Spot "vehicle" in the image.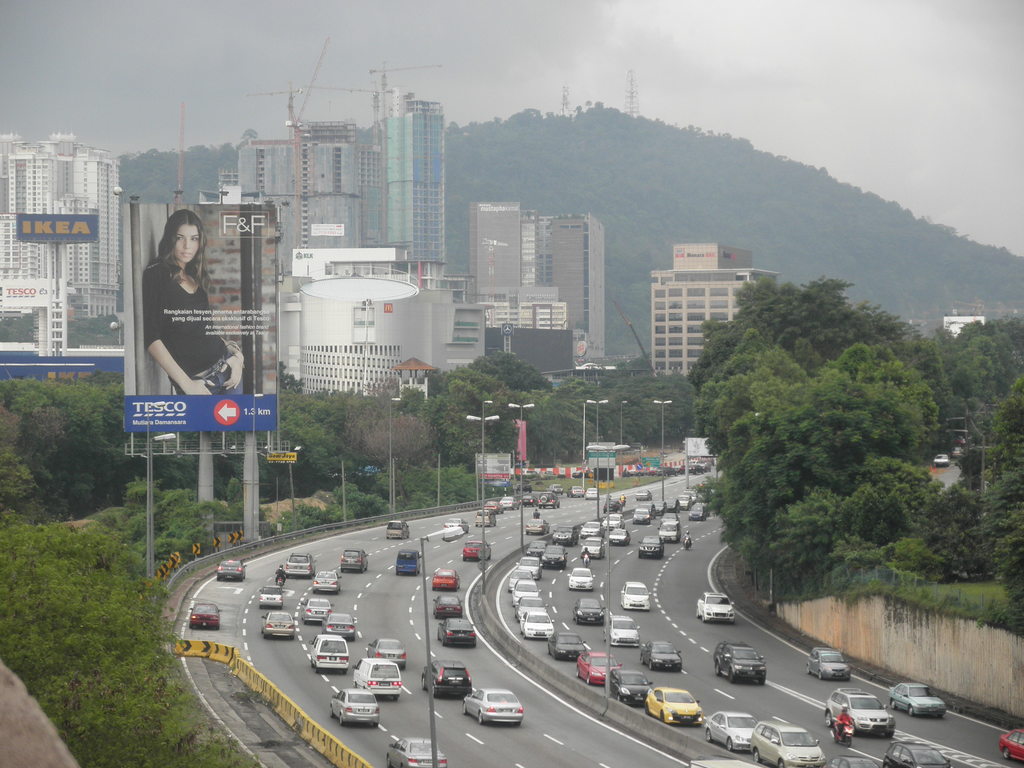
"vehicle" found at (x1=285, y1=547, x2=314, y2=577).
